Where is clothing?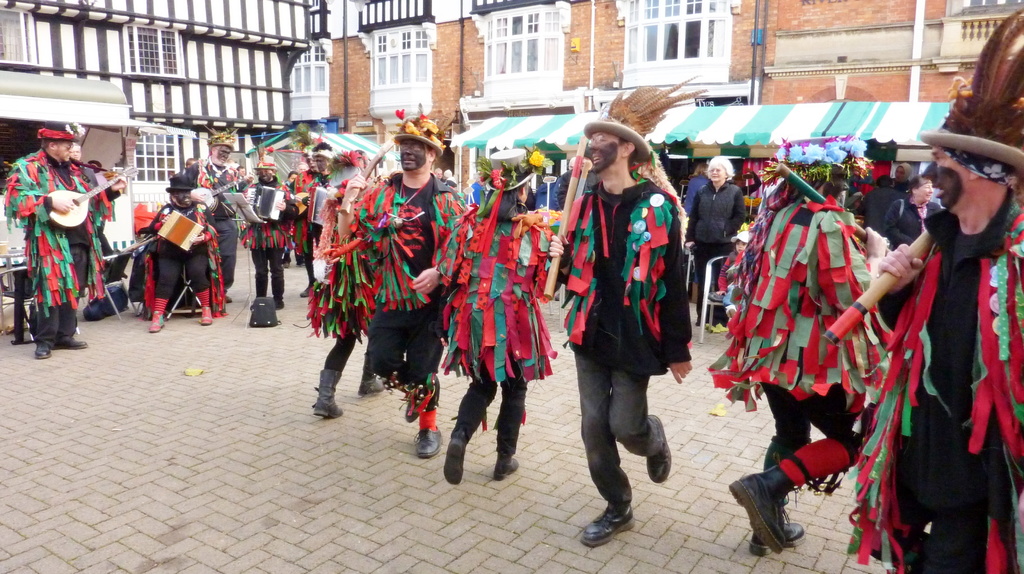
<bbox>877, 156, 1007, 555</bbox>.
